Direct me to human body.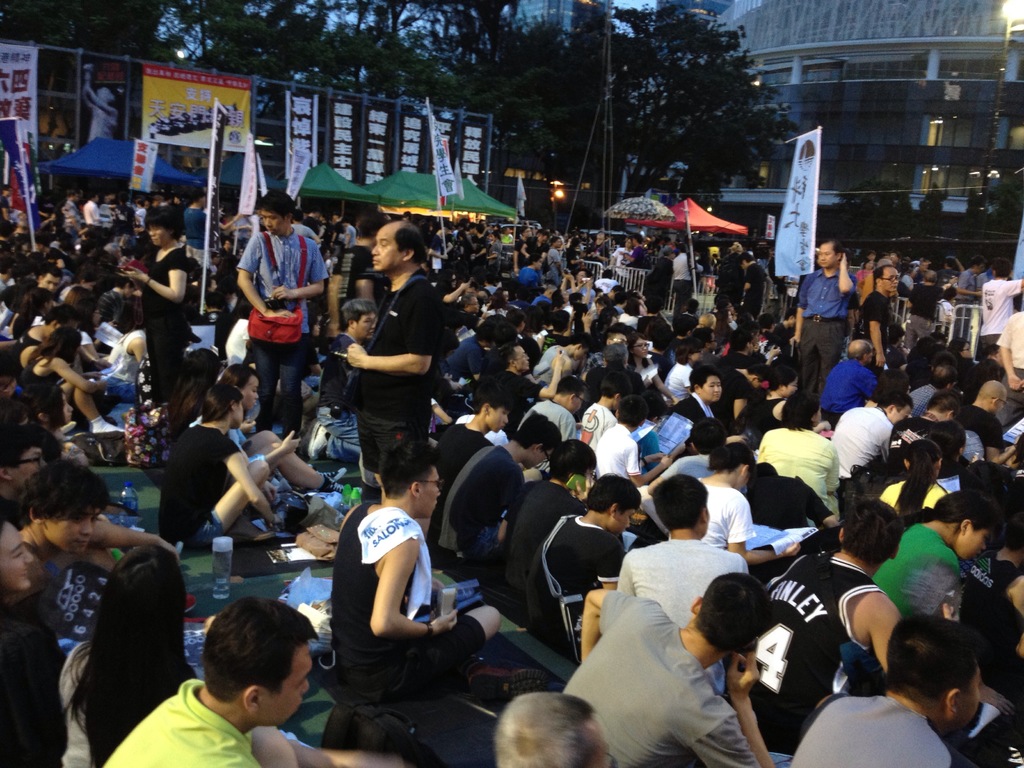
Direction: bbox=(868, 518, 961, 630).
